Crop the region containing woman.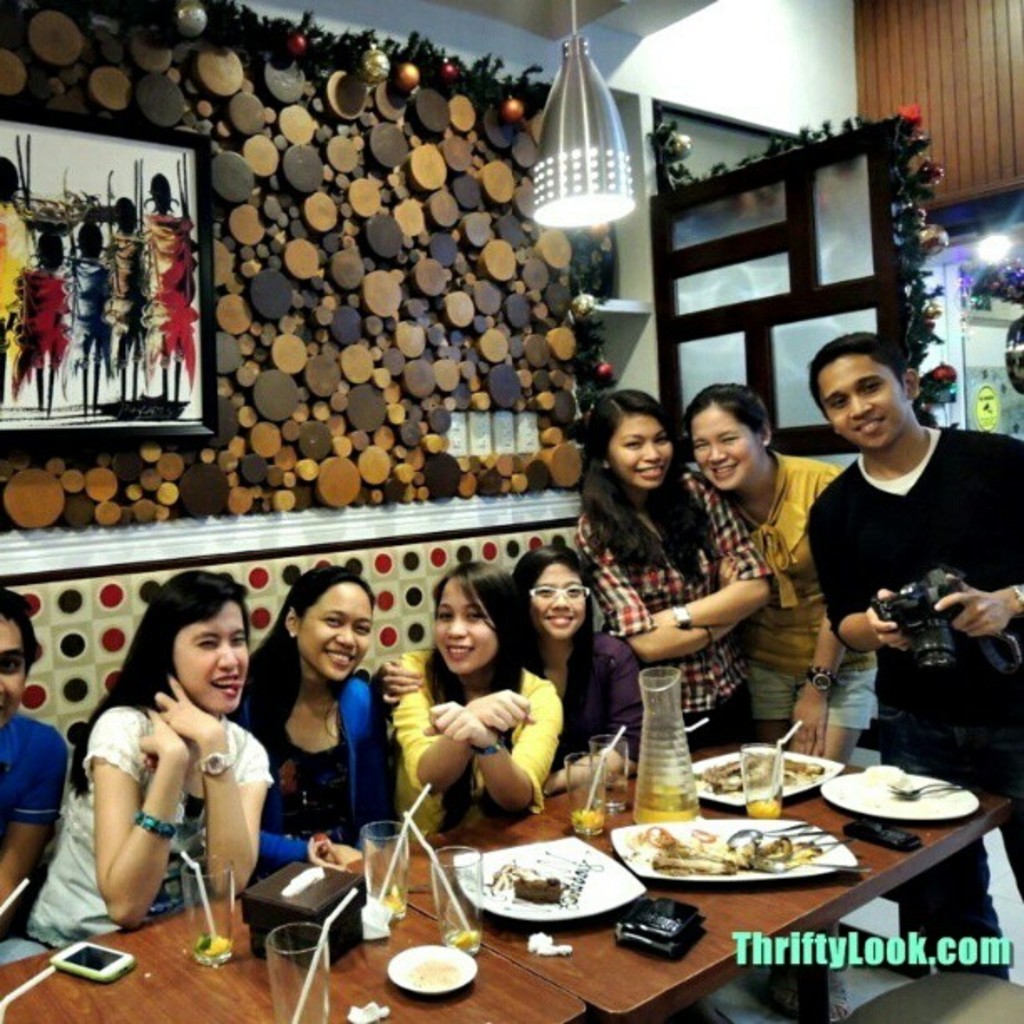
Crop region: 571, 392, 776, 775.
